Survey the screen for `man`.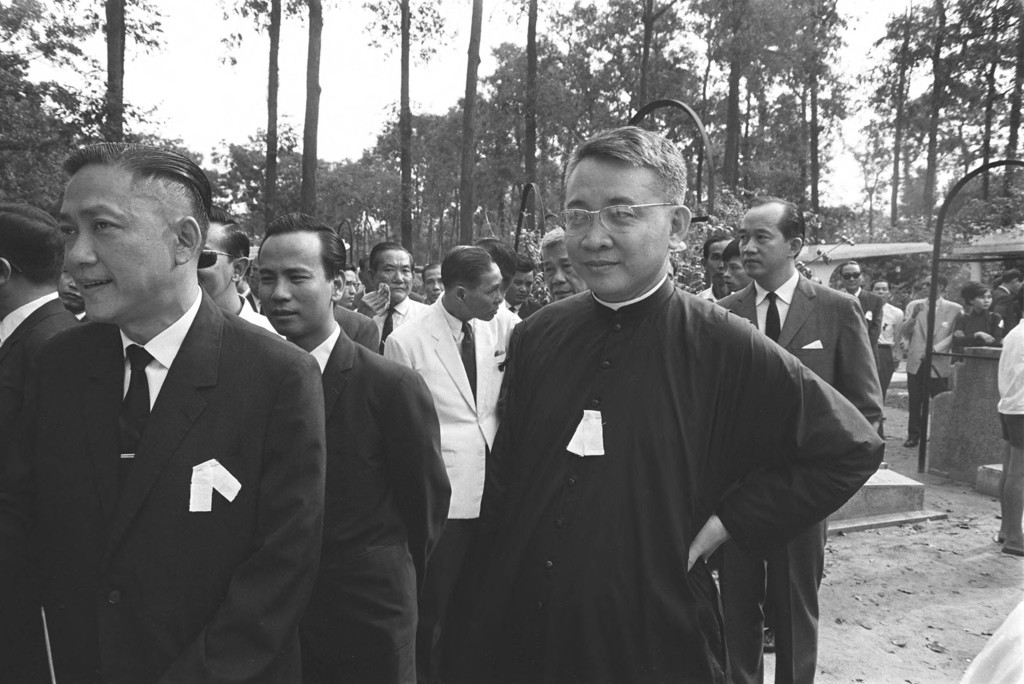
Survey found: 988,268,1023,331.
